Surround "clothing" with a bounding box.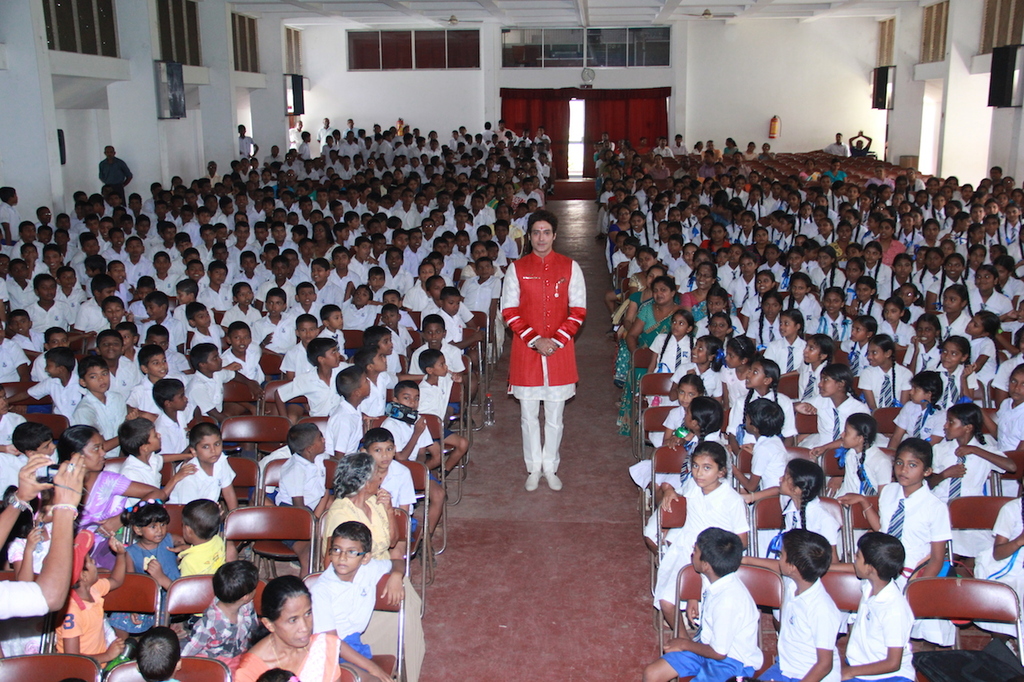
region(280, 363, 350, 426).
